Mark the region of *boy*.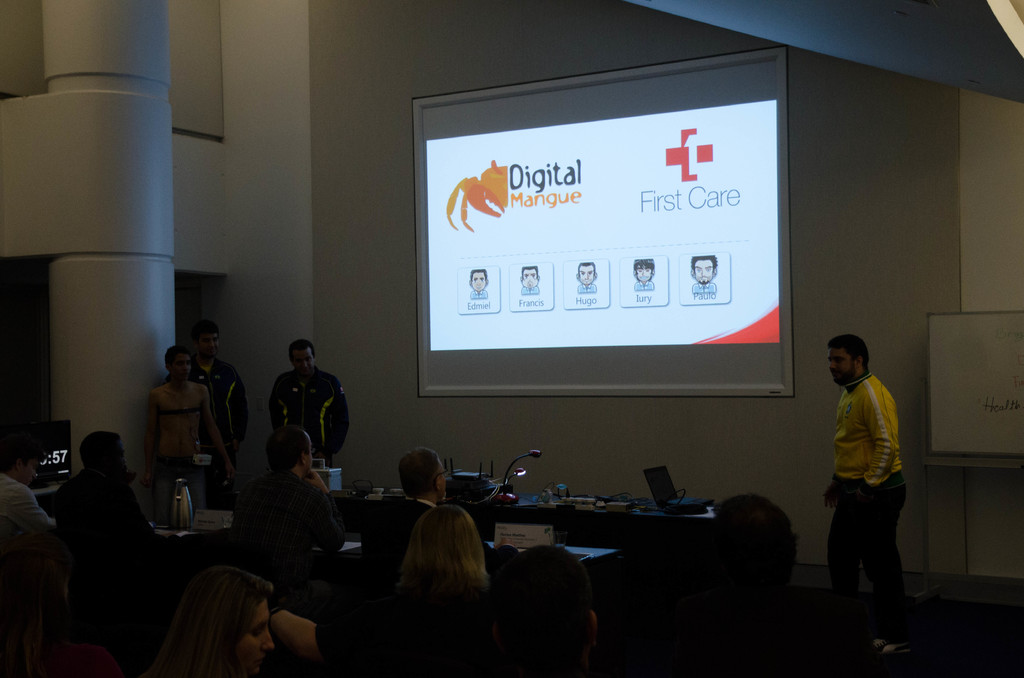
Region: (left=141, top=344, right=237, bottom=526).
